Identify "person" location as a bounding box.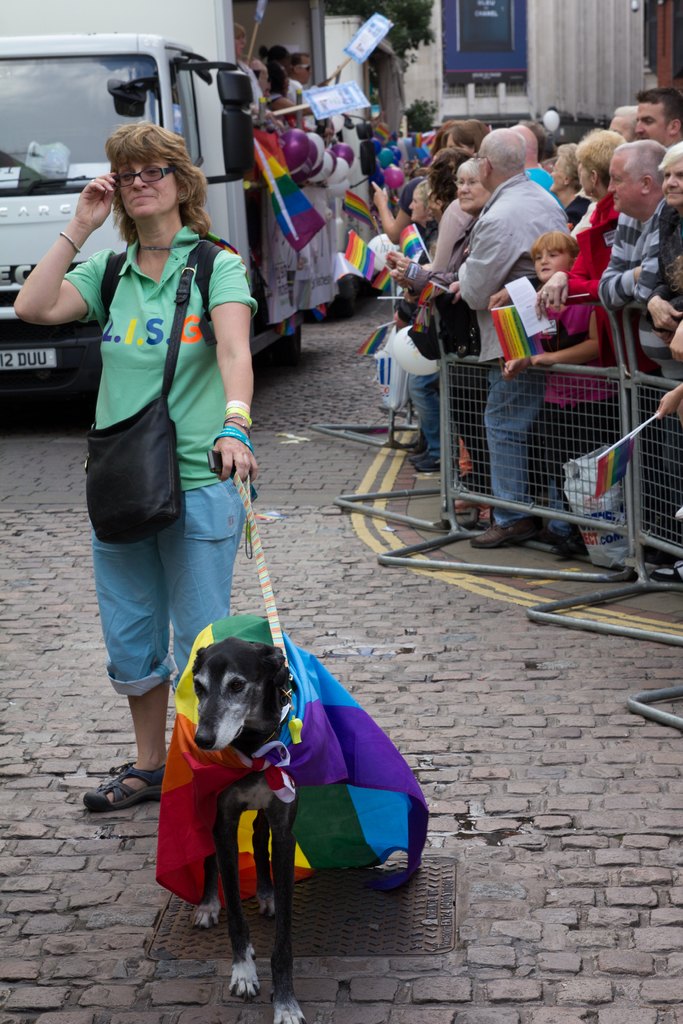
{"left": 590, "top": 138, "right": 667, "bottom": 383}.
